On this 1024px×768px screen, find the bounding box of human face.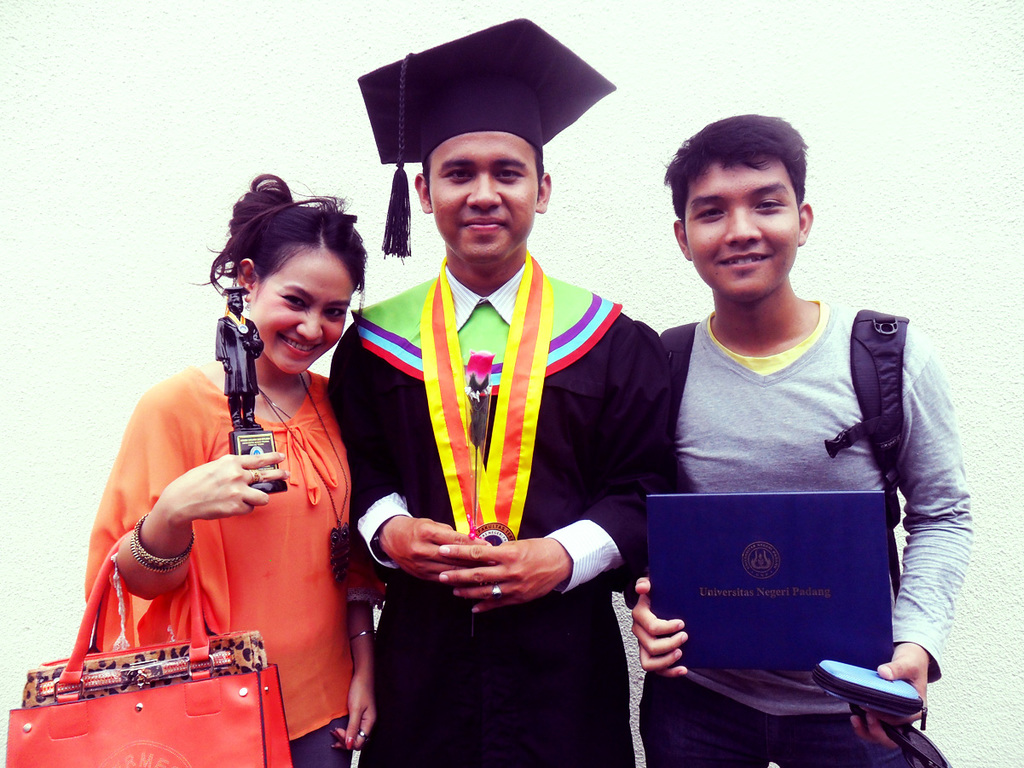
Bounding box: rect(431, 133, 541, 254).
